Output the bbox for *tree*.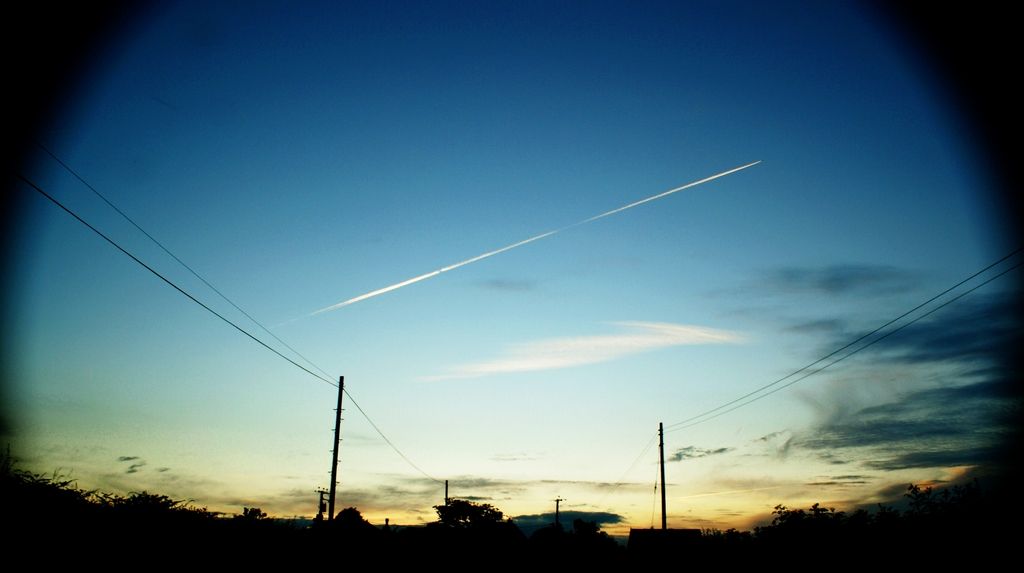
[x1=831, y1=506, x2=835, y2=514].
